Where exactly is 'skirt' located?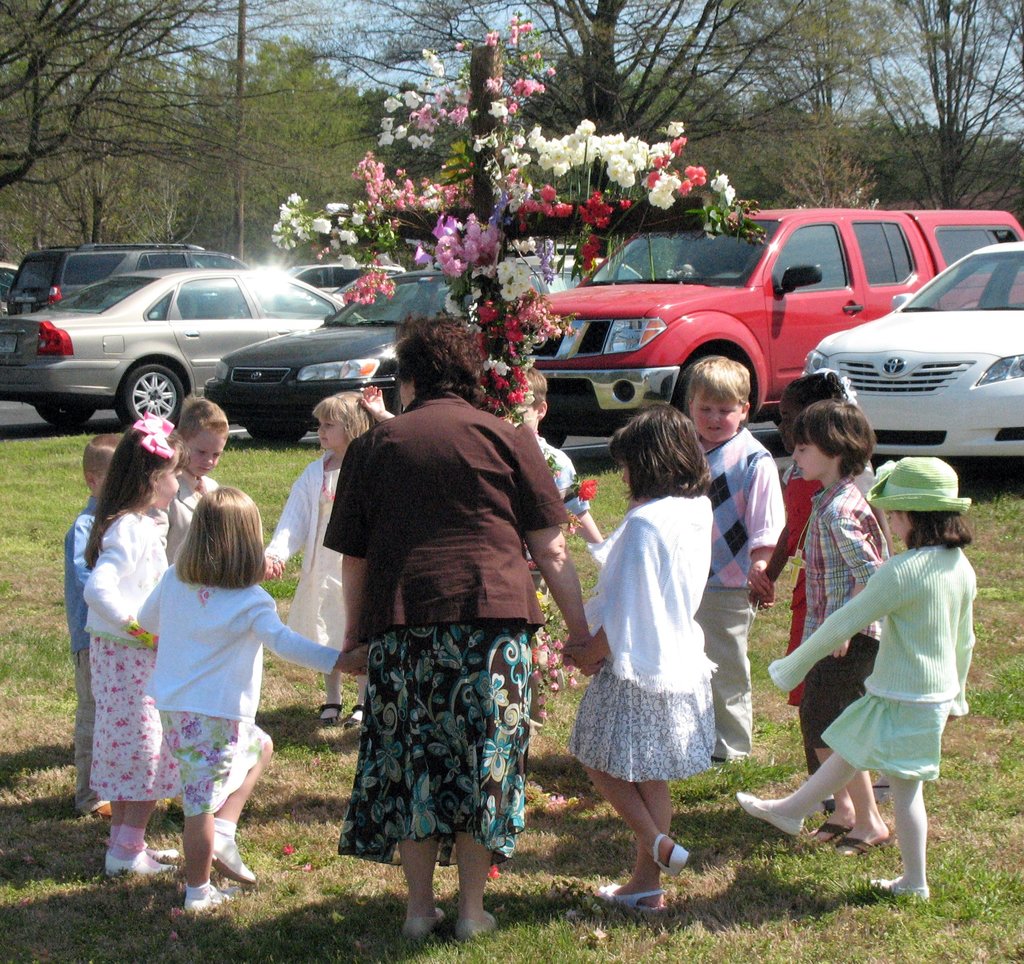
Its bounding box is bbox=[335, 620, 532, 871].
